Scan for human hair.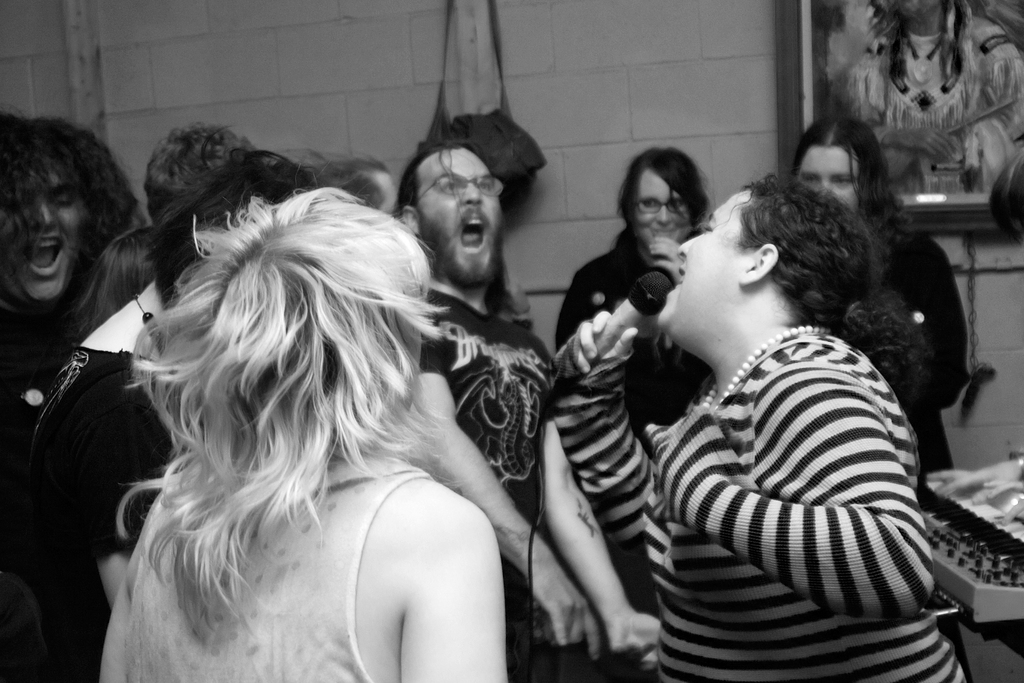
Scan result: detection(58, 226, 155, 340).
